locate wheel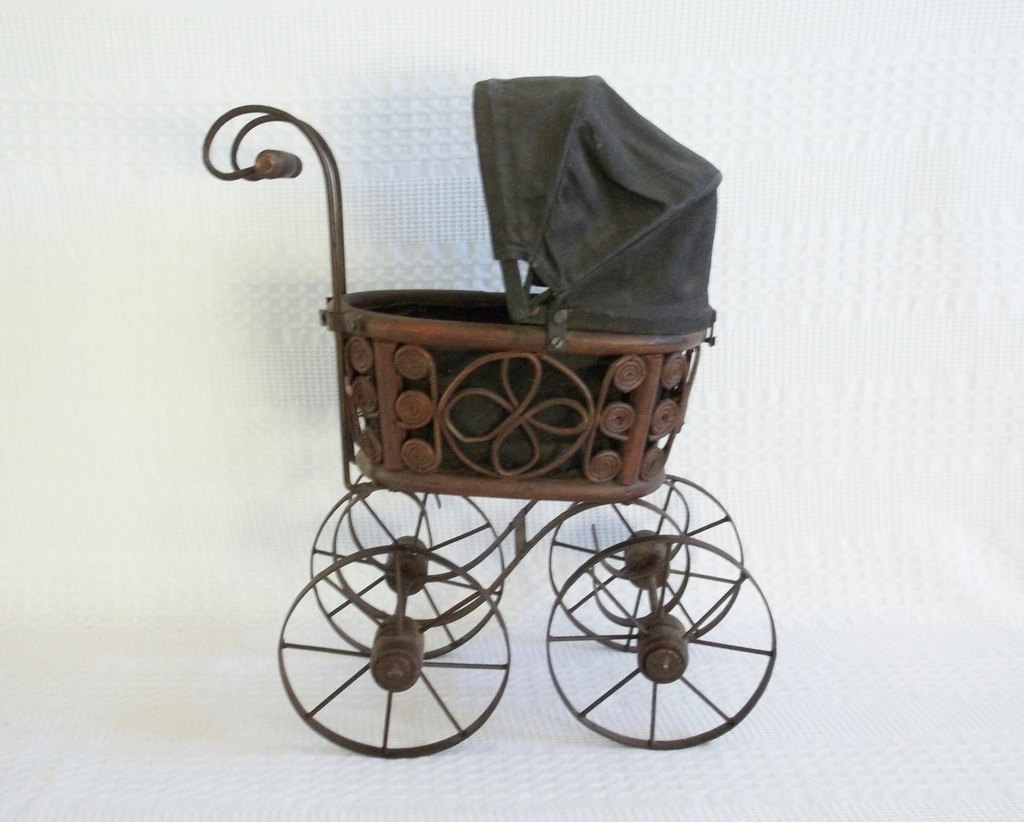
left=541, top=535, right=776, bottom=750
